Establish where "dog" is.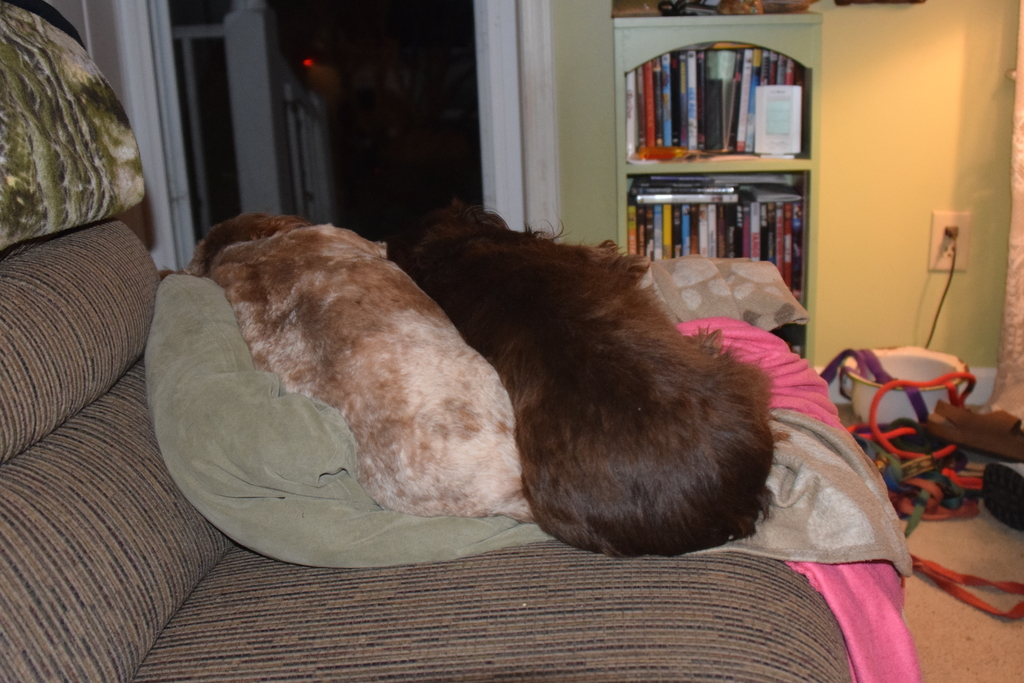
Established at bbox(157, 210, 538, 527).
